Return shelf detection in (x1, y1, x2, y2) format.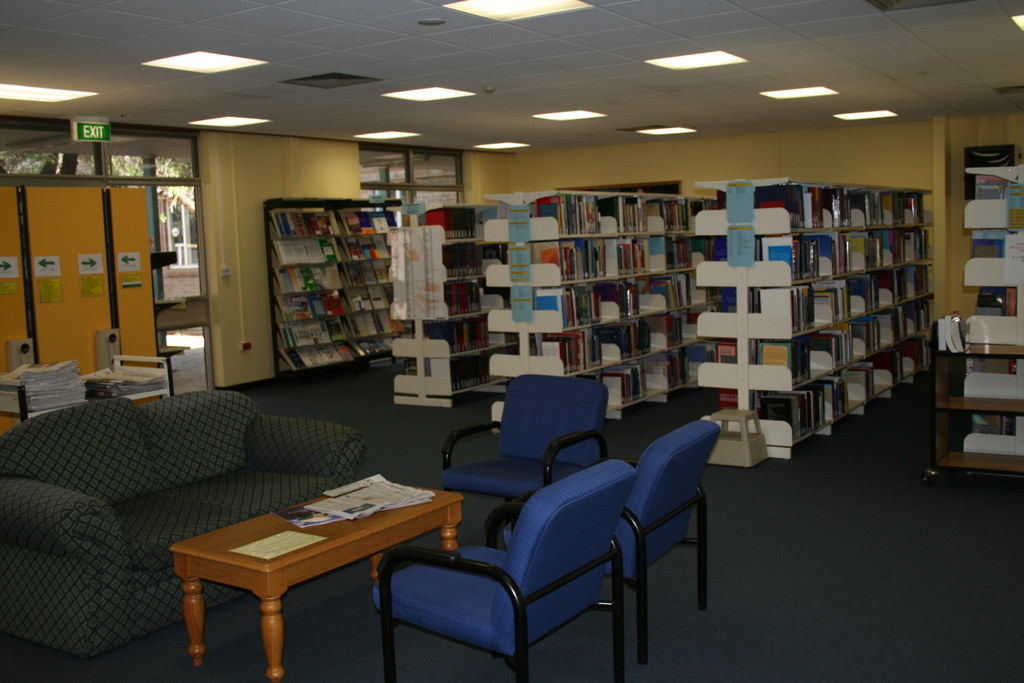
(873, 322, 897, 350).
